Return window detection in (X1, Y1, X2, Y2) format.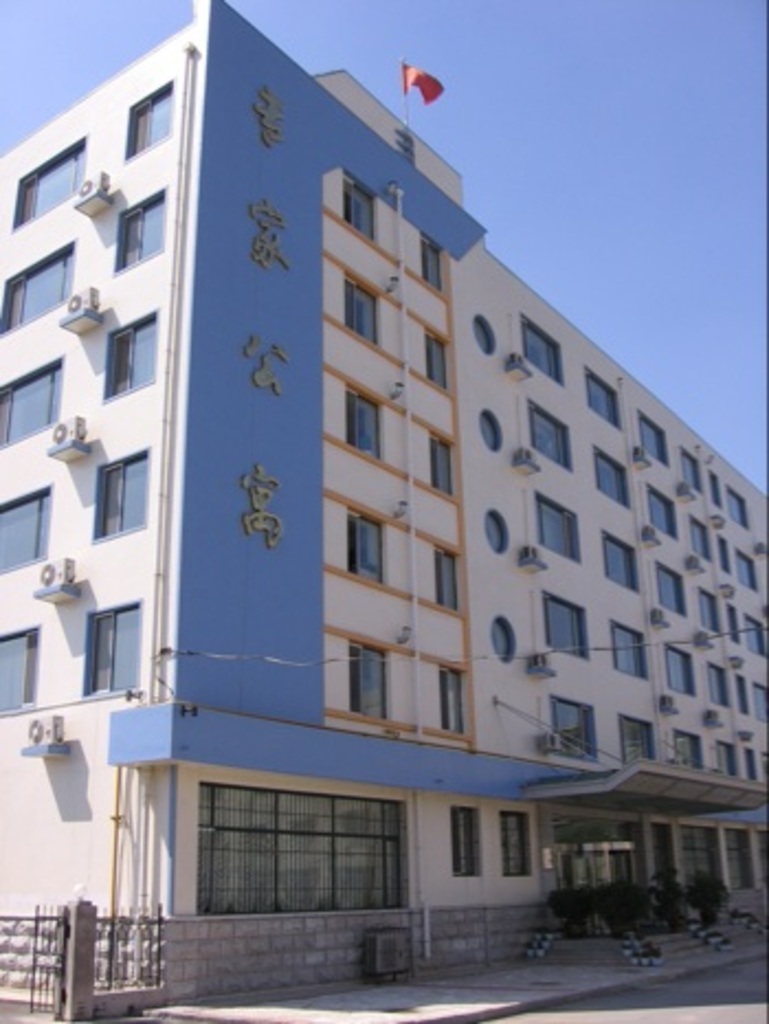
(549, 694, 598, 773).
